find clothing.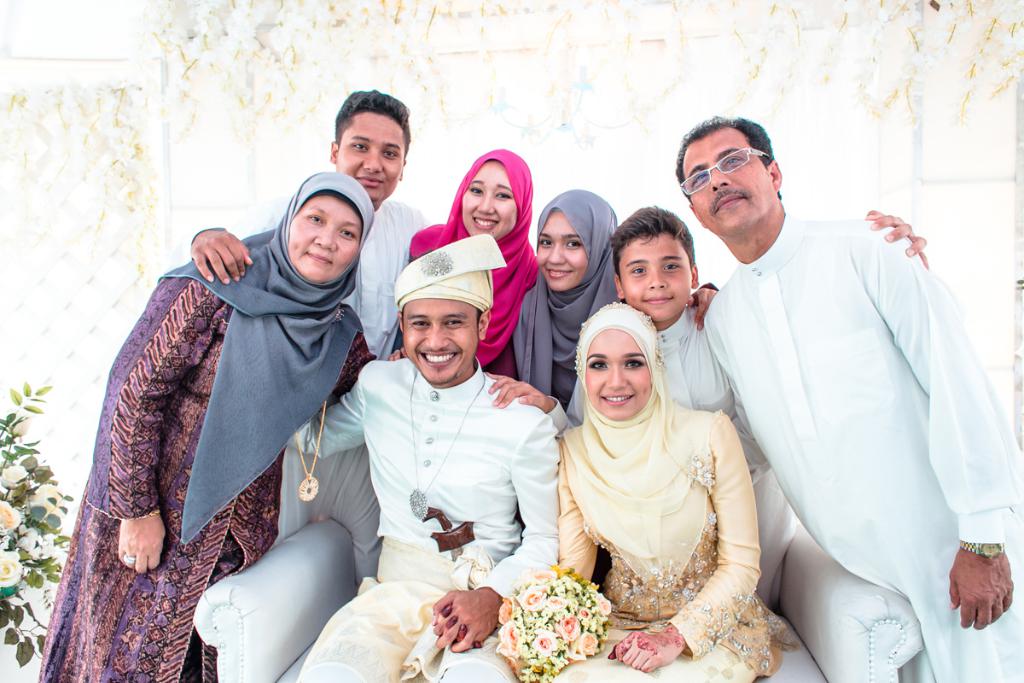
x1=679, y1=172, x2=1004, y2=657.
